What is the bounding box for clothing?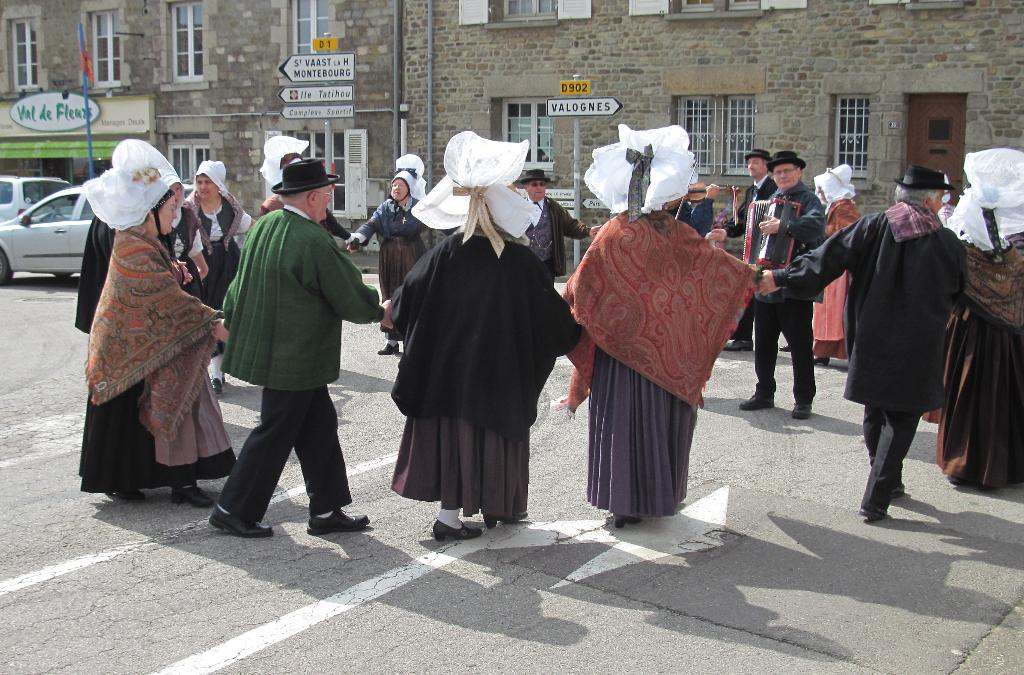
box(724, 175, 781, 340).
